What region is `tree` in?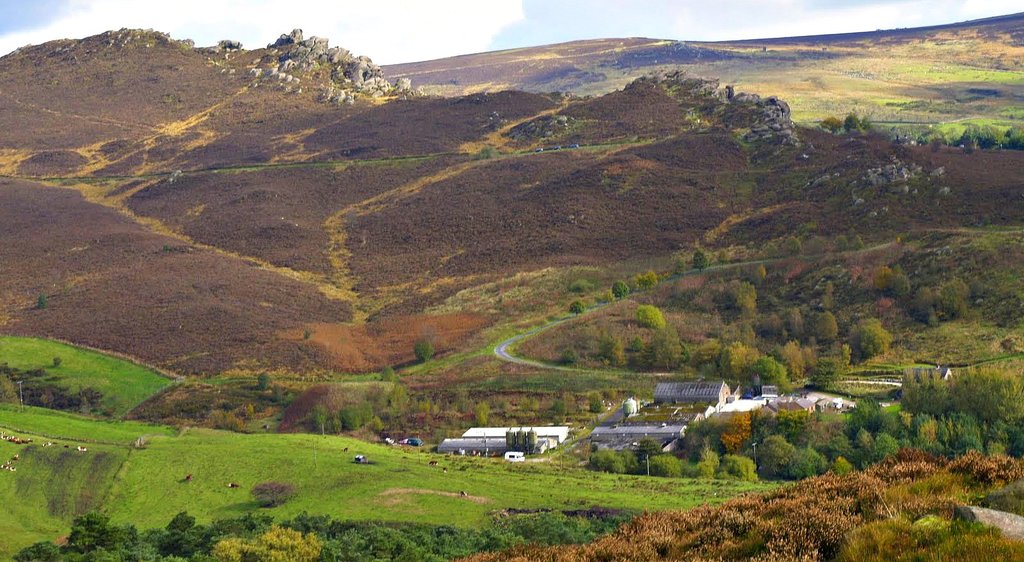
bbox=[802, 312, 840, 345].
